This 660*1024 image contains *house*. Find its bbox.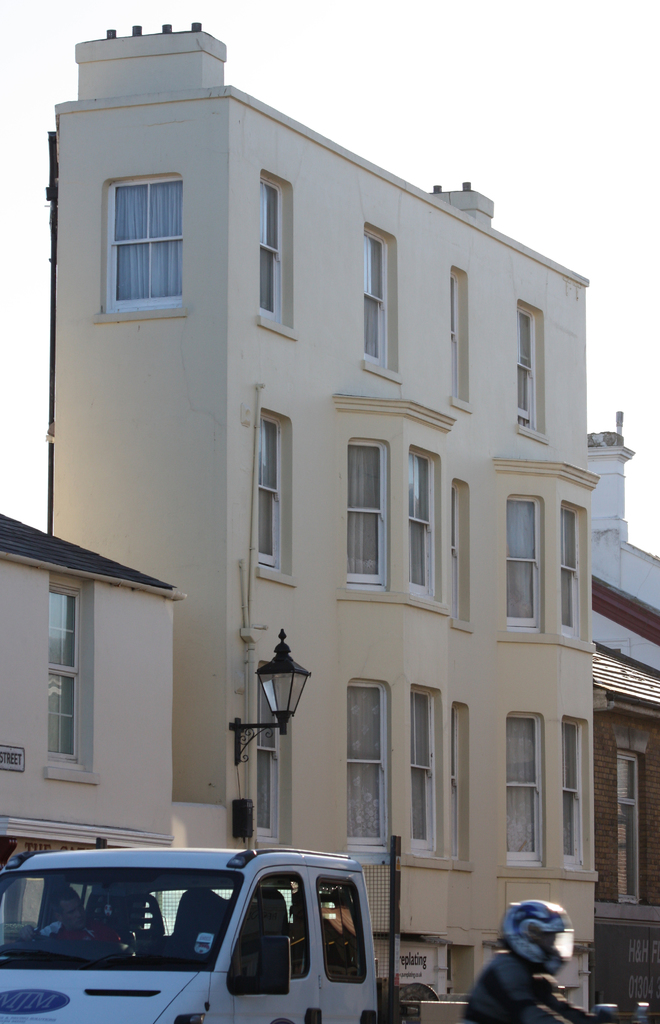
bbox=[591, 402, 659, 1023].
